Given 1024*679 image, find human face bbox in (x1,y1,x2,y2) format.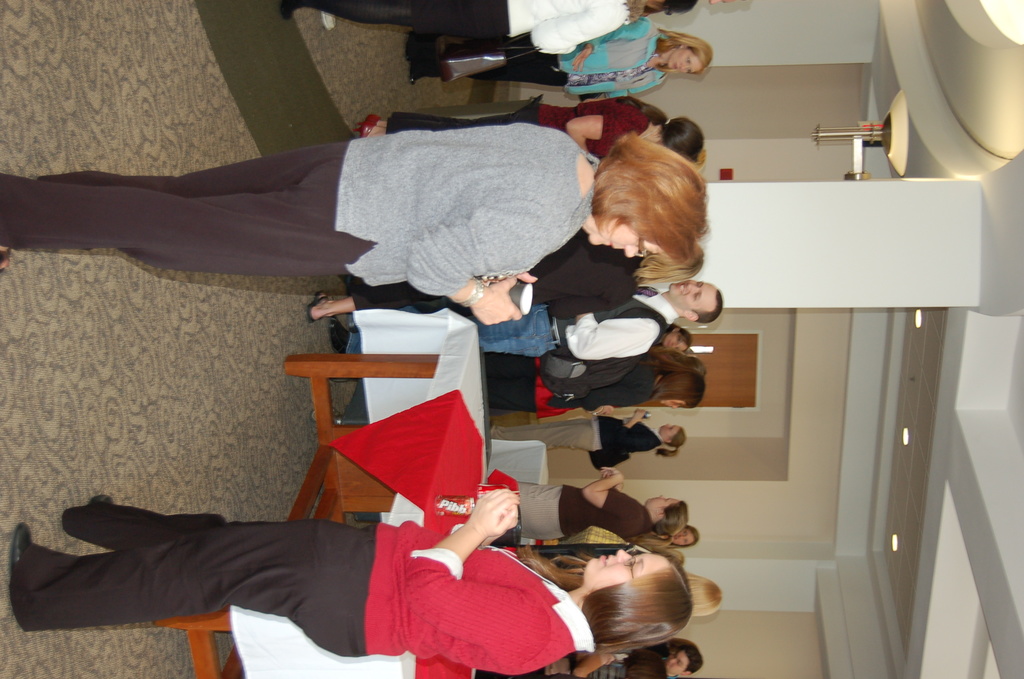
(588,226,668,259).
